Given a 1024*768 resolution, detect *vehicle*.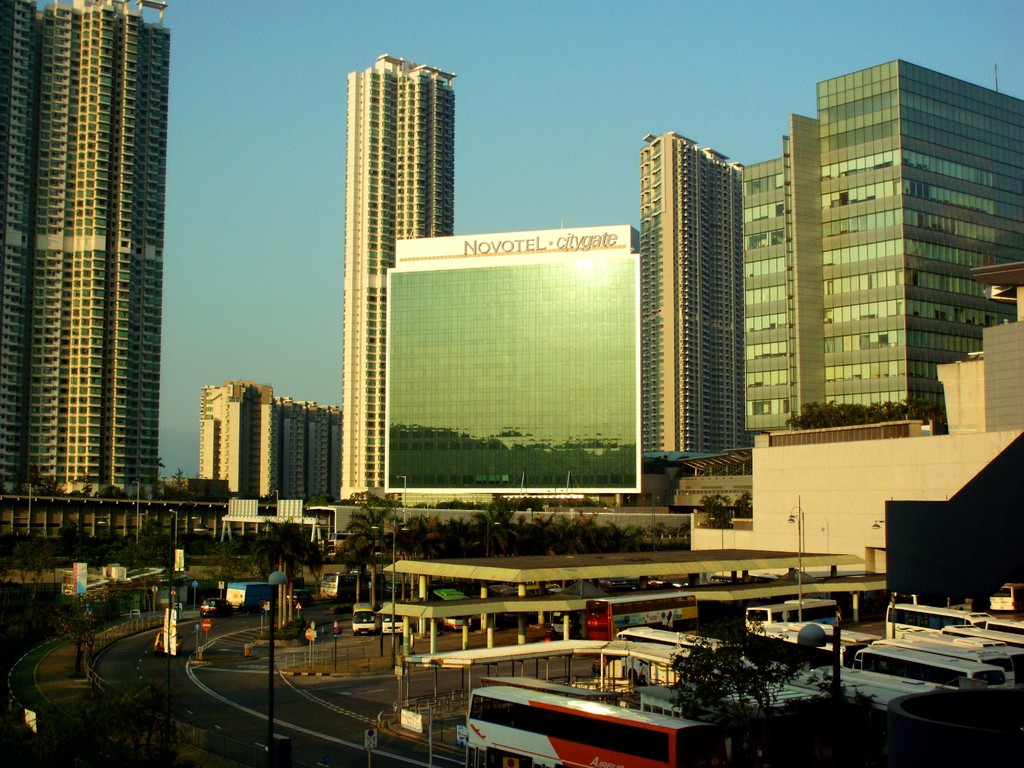
x1=429, y1=580, x2=454, y2=632.
